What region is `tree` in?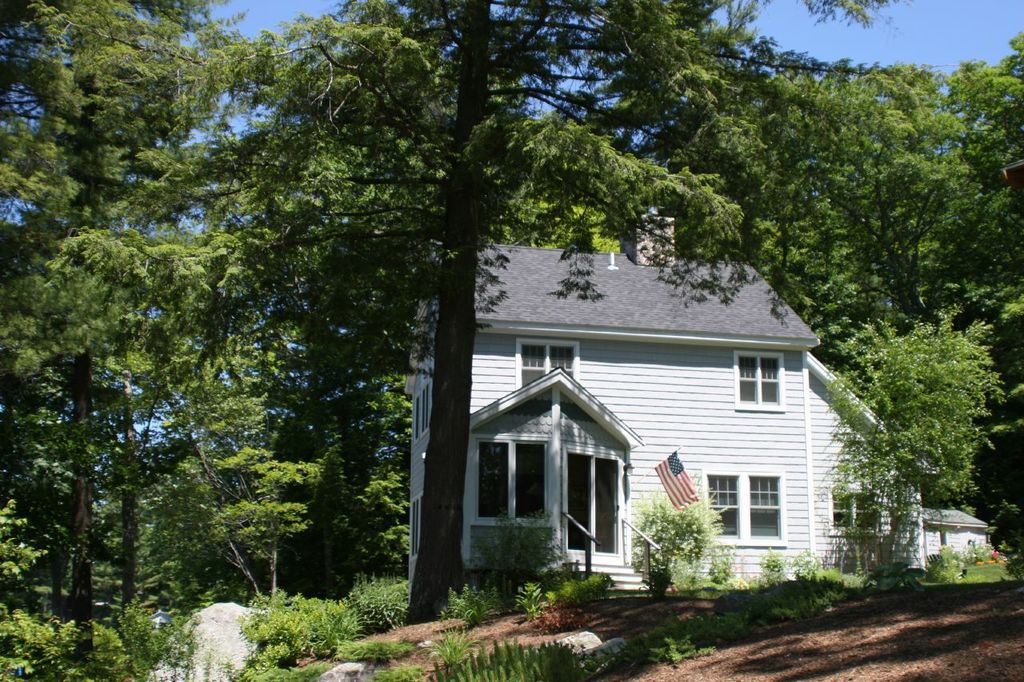
Rect(229, 0, 925, 628).
